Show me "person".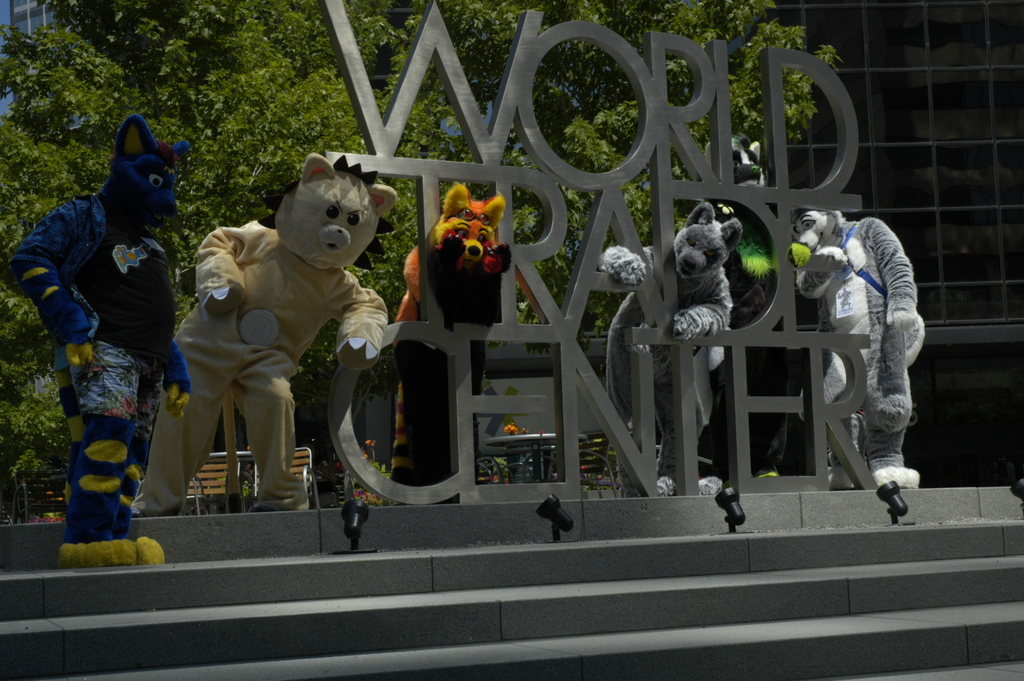
"person" is here: 170:155:396:532.
